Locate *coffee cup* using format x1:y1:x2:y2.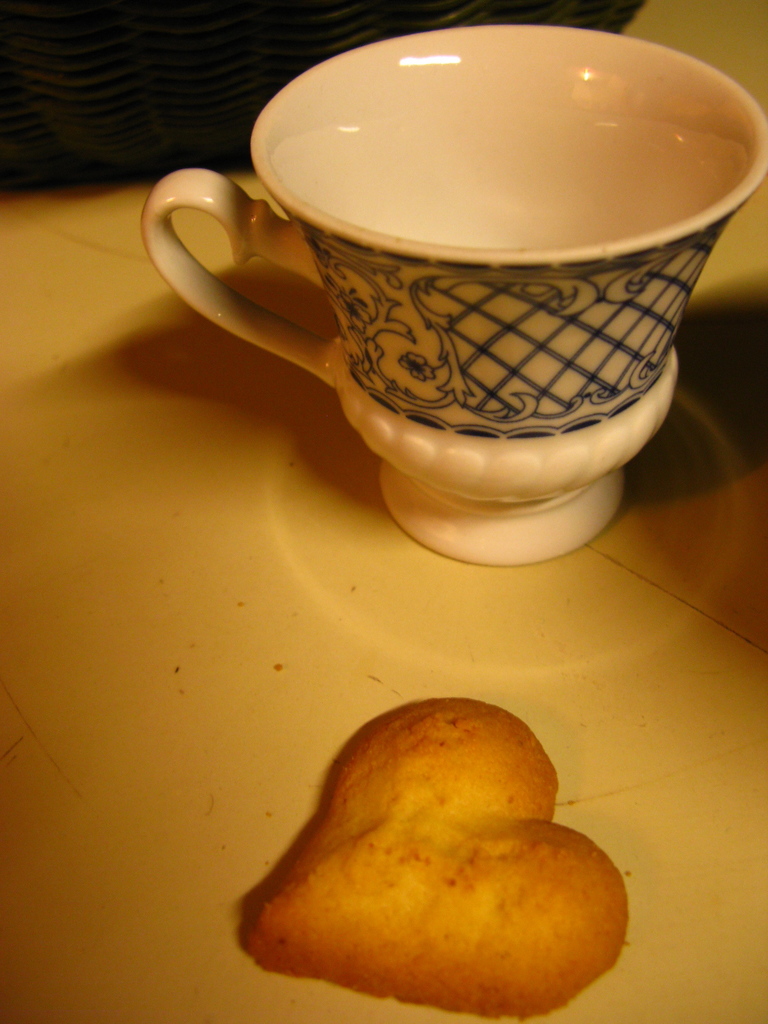
137:18:767:567.
